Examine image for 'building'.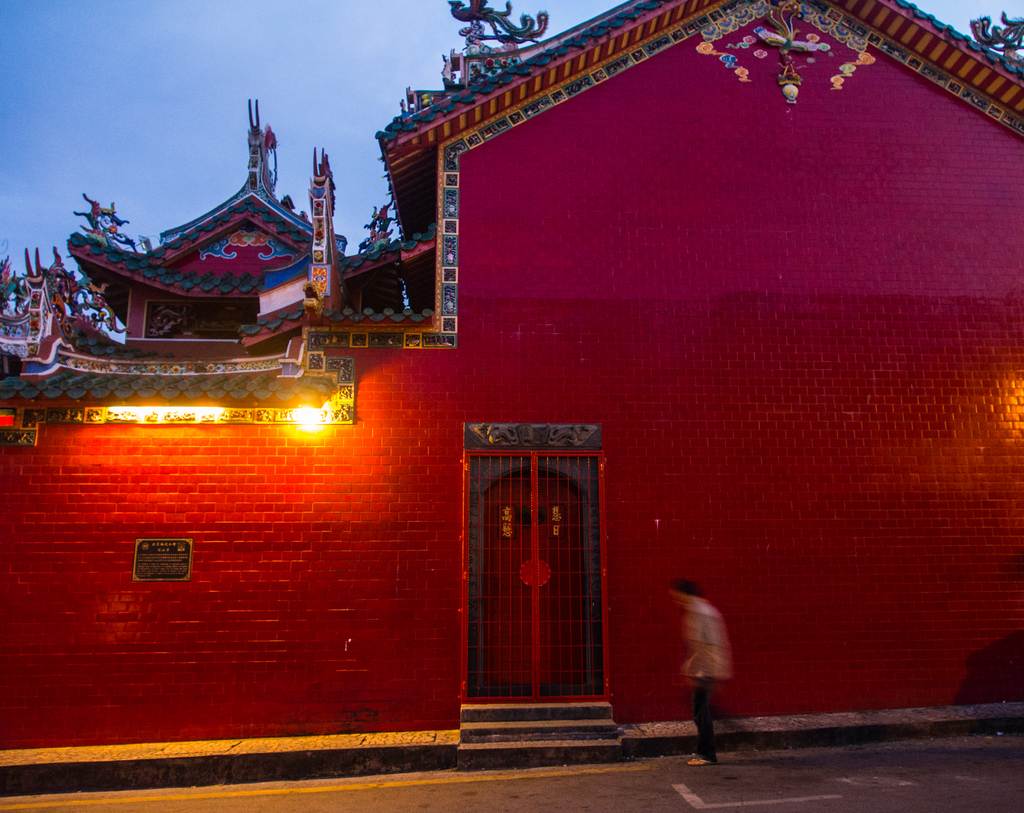
Examination result: box(0, 0, 1023, 789).
